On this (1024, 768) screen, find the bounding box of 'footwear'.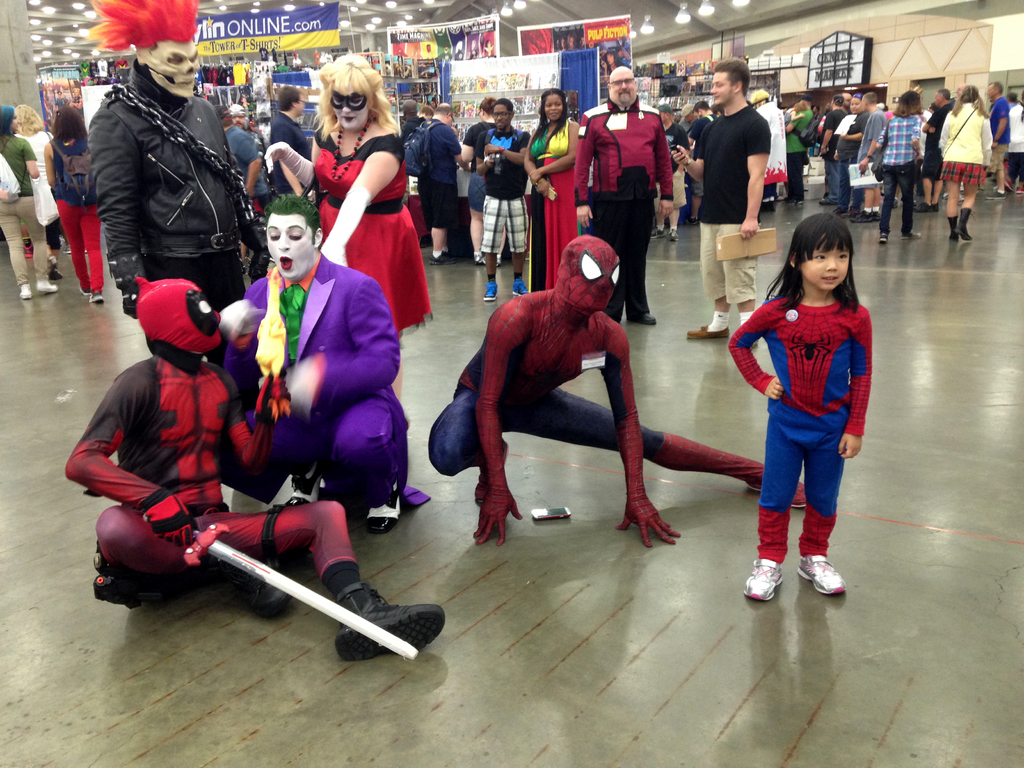
Bounding box: x1=915, y1=202, x2=927, y2=213.
